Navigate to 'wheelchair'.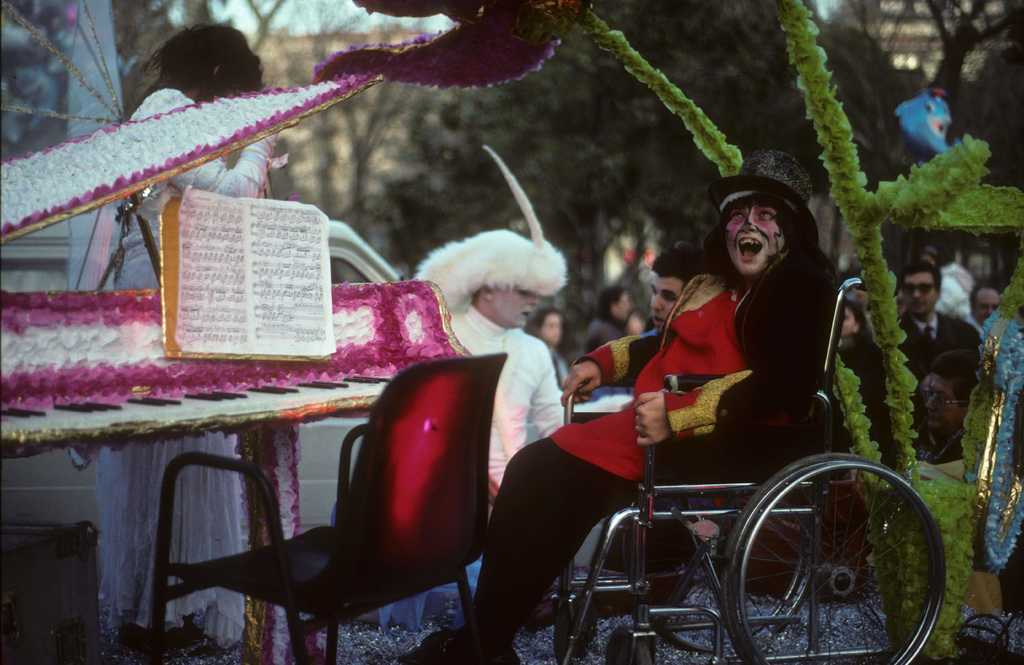
Navigation target: left=551, top=276, right=949, bottom=664.
